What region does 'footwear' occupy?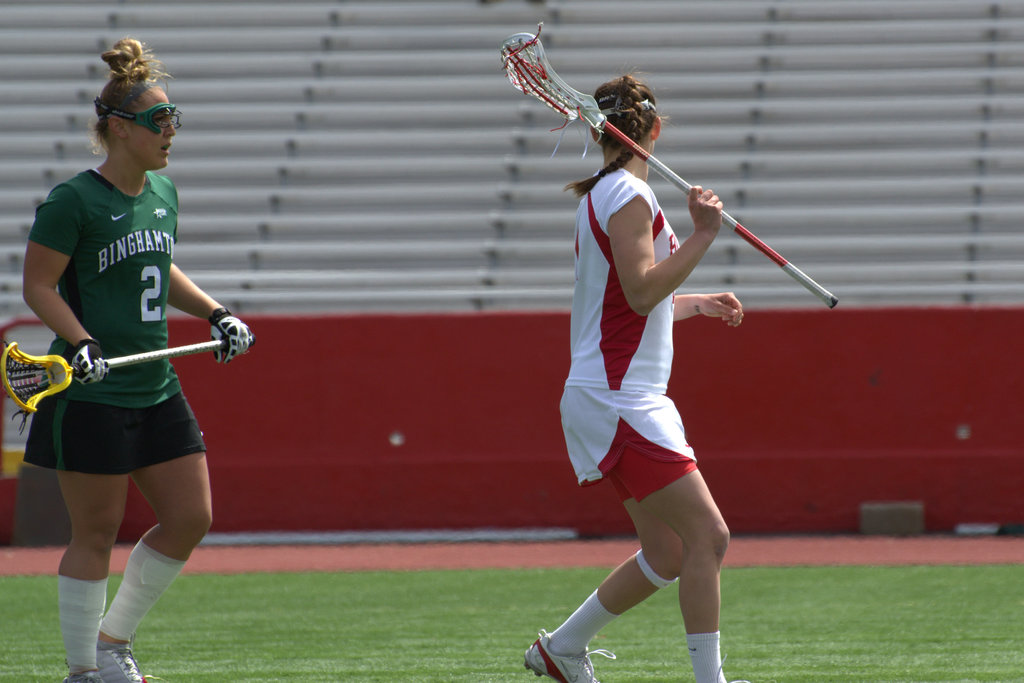
Rect(95, 627, 152, 682).
